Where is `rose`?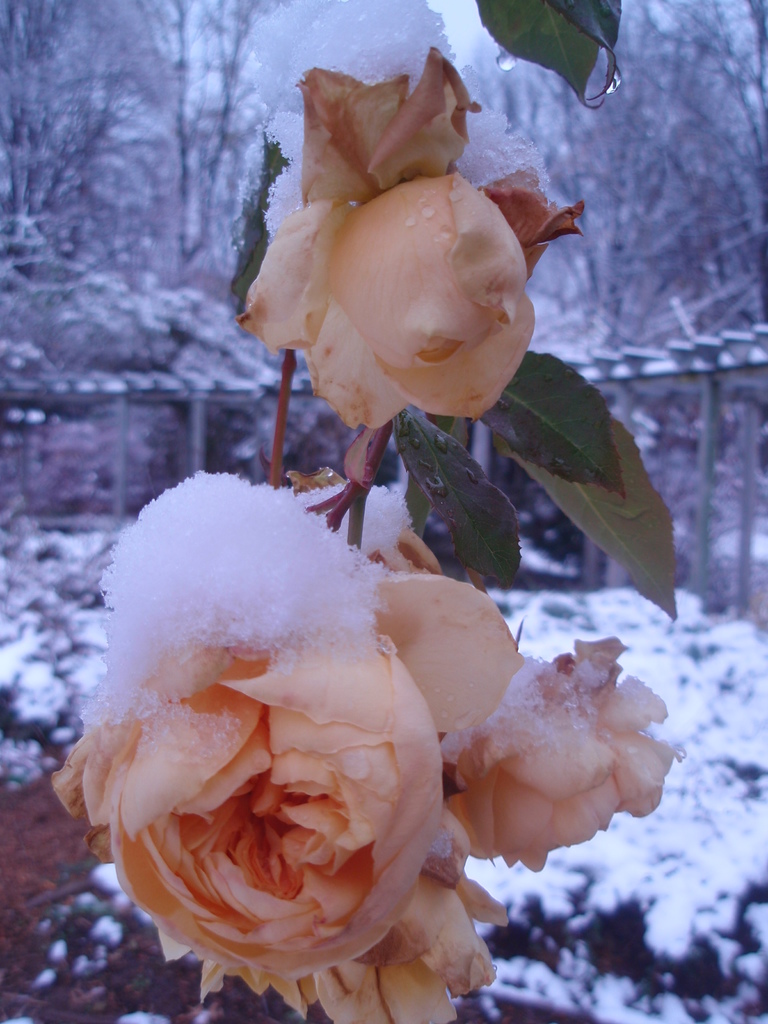
{"x1": 234, "y1": 43, "x2": 584, "y2": 431}.
